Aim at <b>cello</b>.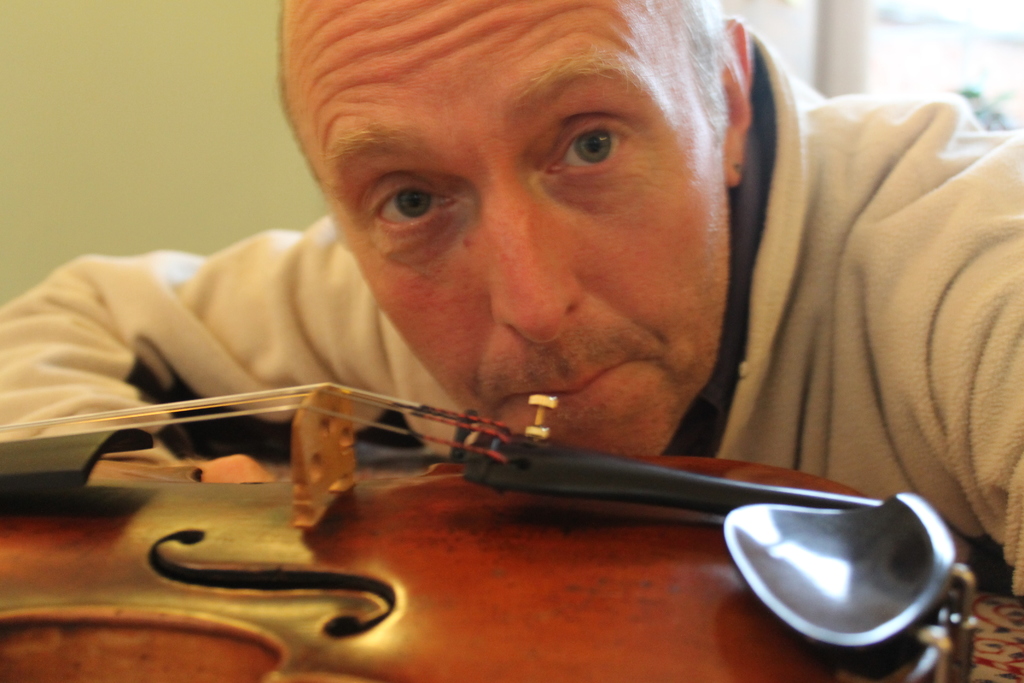
Aimed at <region>0, 383, 976, 682</region>.
